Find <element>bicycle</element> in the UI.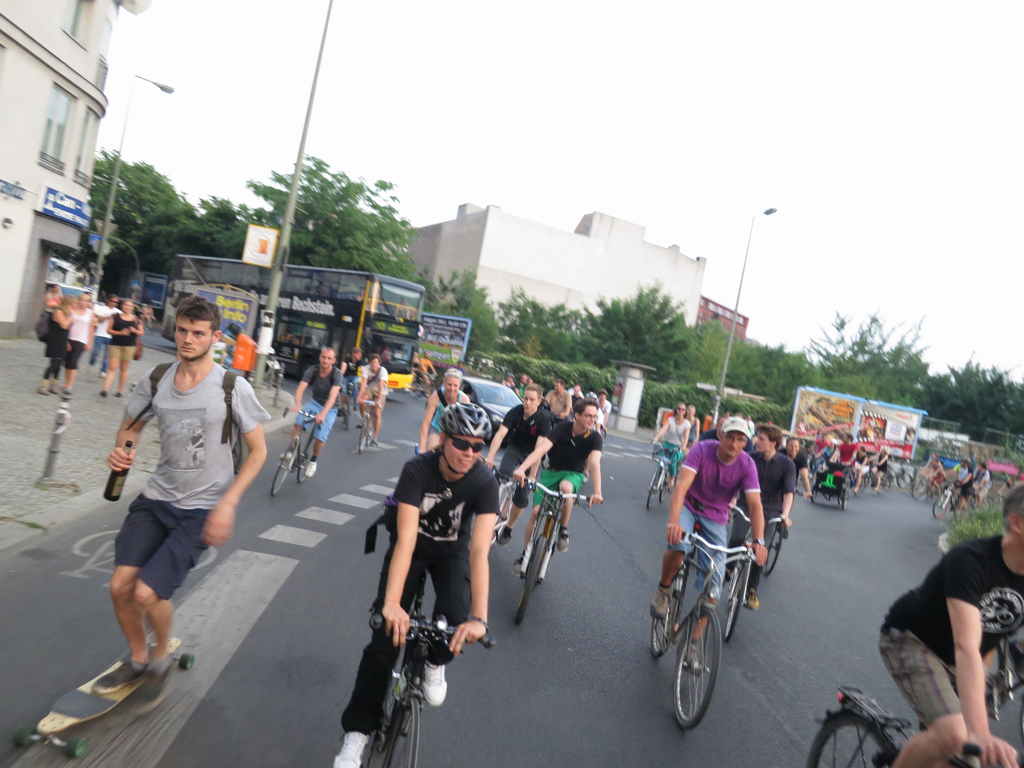
UI element at rect(518, 472, 599, 627).
